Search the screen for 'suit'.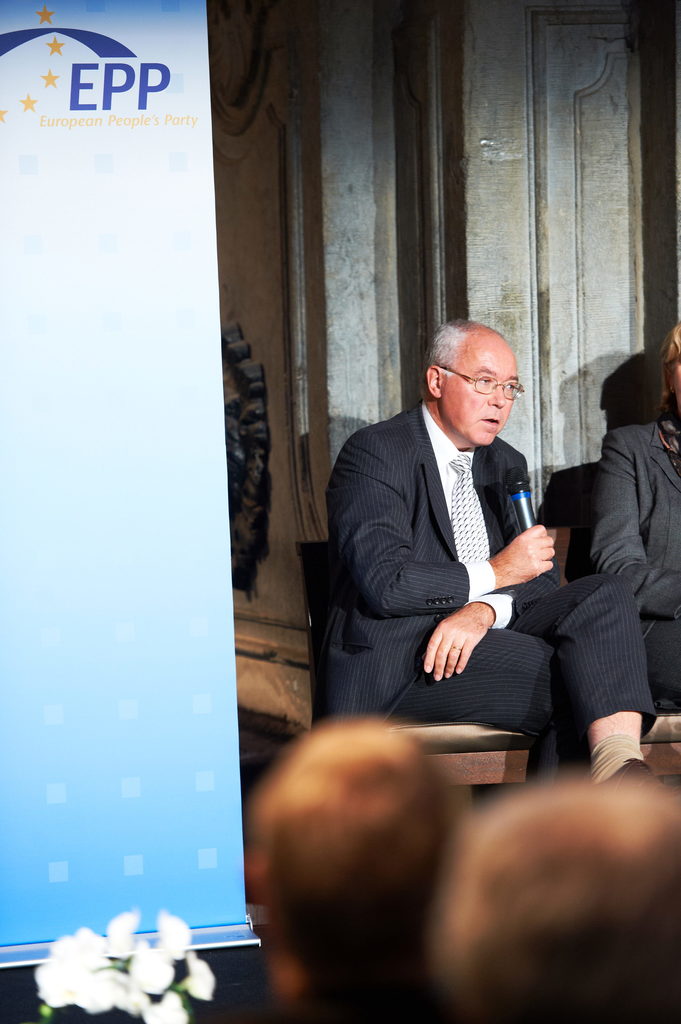
Found at 323 397 655 776.
